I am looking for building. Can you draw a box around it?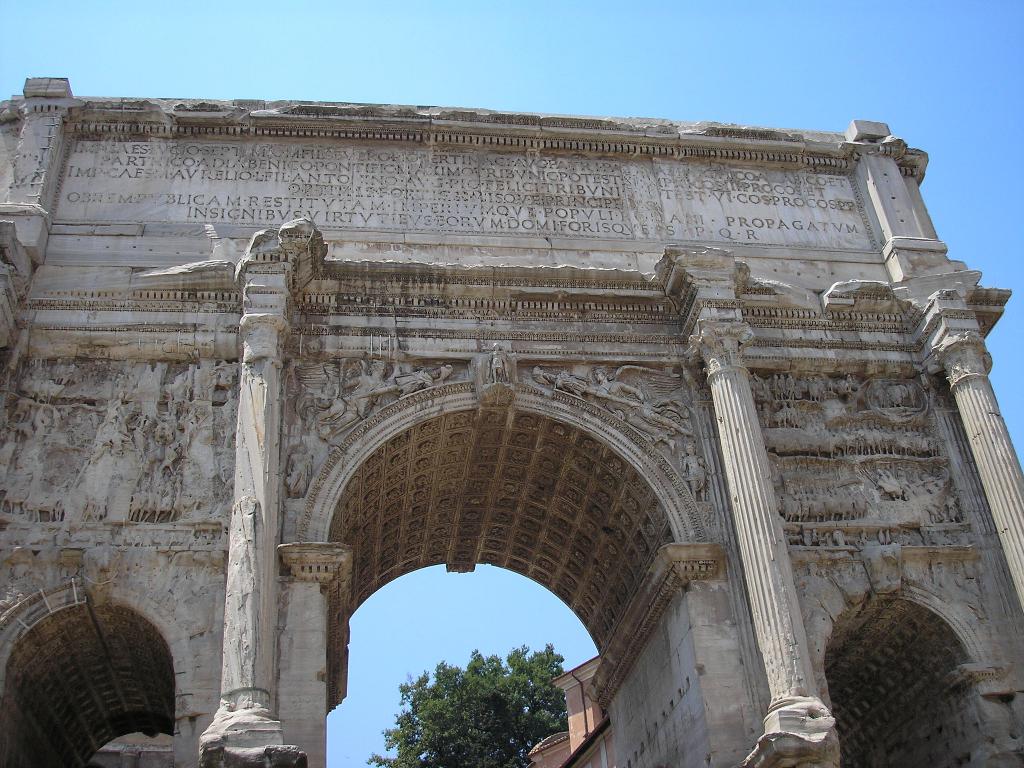
Sure, the bounding box is select_region(0, 72, 1023, 767).
